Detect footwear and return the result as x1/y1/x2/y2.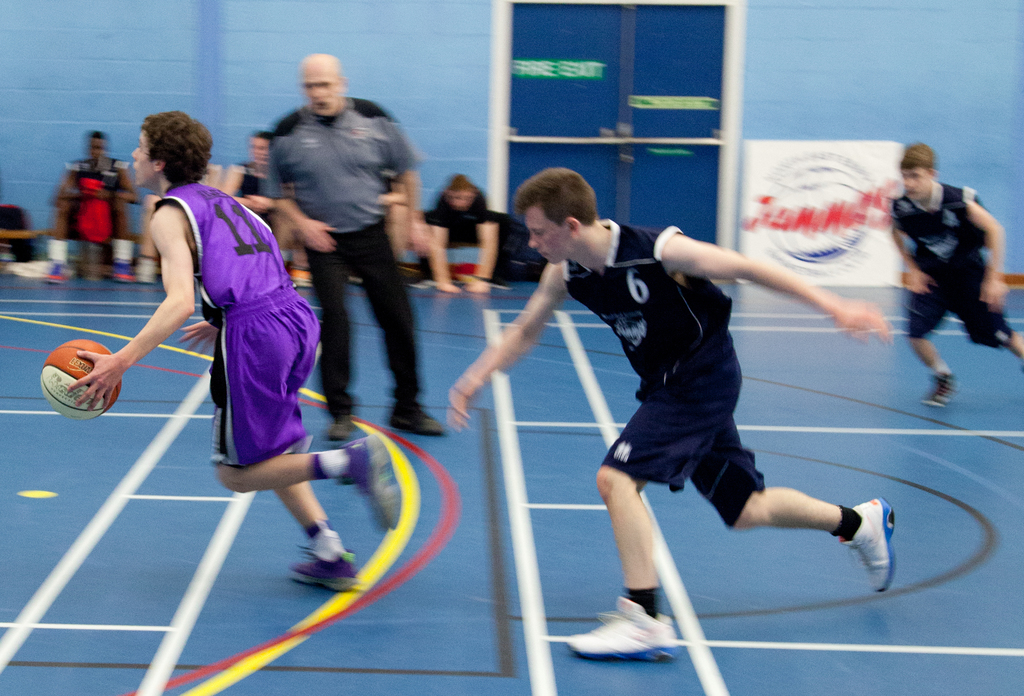
348/440/397/529.
